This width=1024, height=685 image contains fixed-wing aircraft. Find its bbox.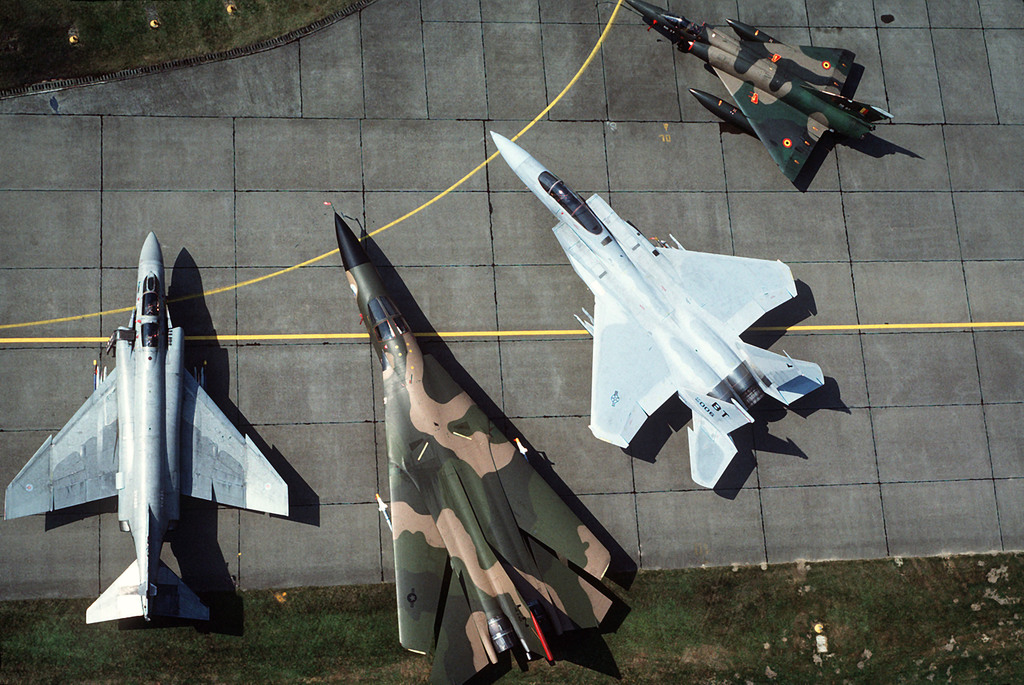
623, 0, 892, 184.
